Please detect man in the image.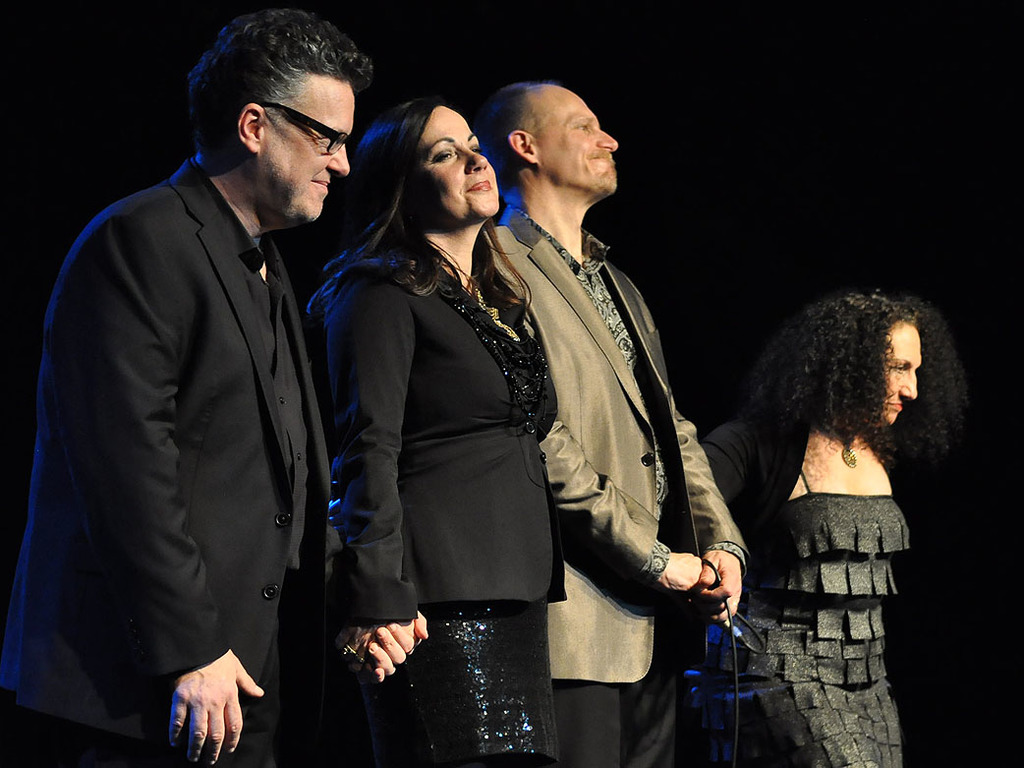
{"x1": 486, "y1": 82, "x2": 750, "y2": 767}.
